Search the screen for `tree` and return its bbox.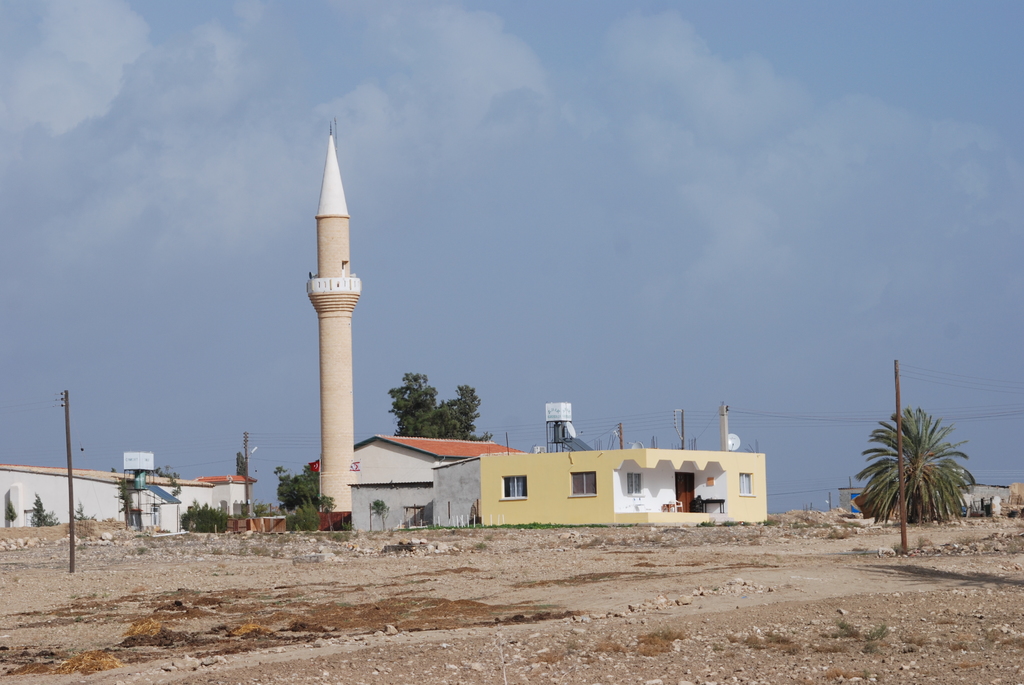
Found: BBox(381, 370, 493, 445).
